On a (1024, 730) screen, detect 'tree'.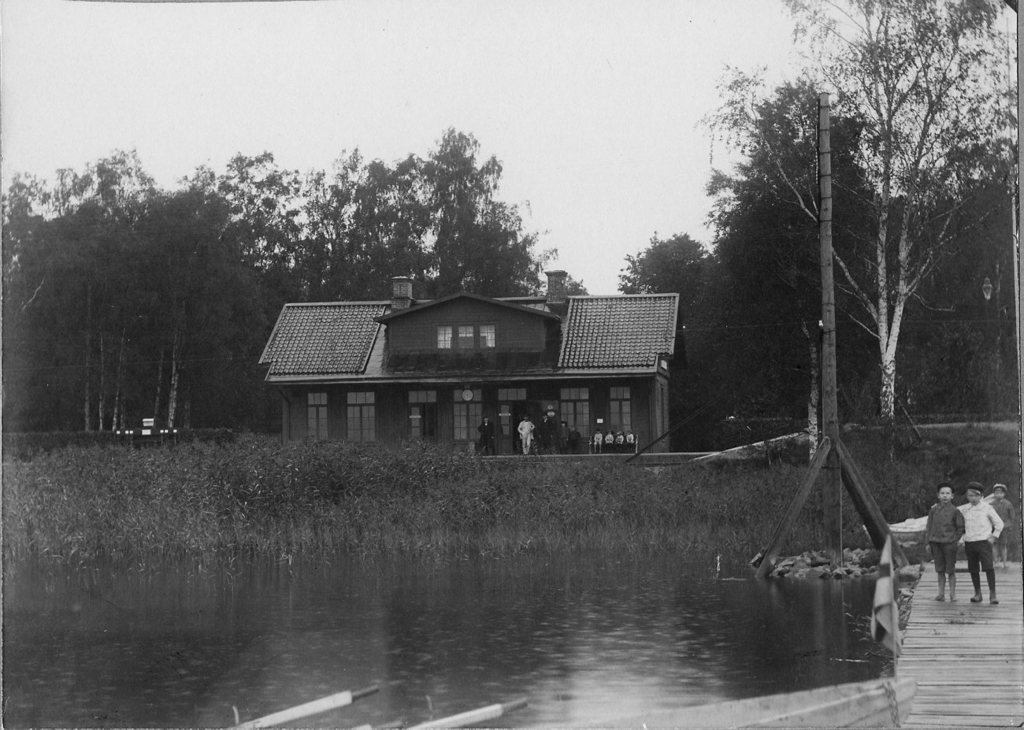
BBox(709, 59, 881, 415).
